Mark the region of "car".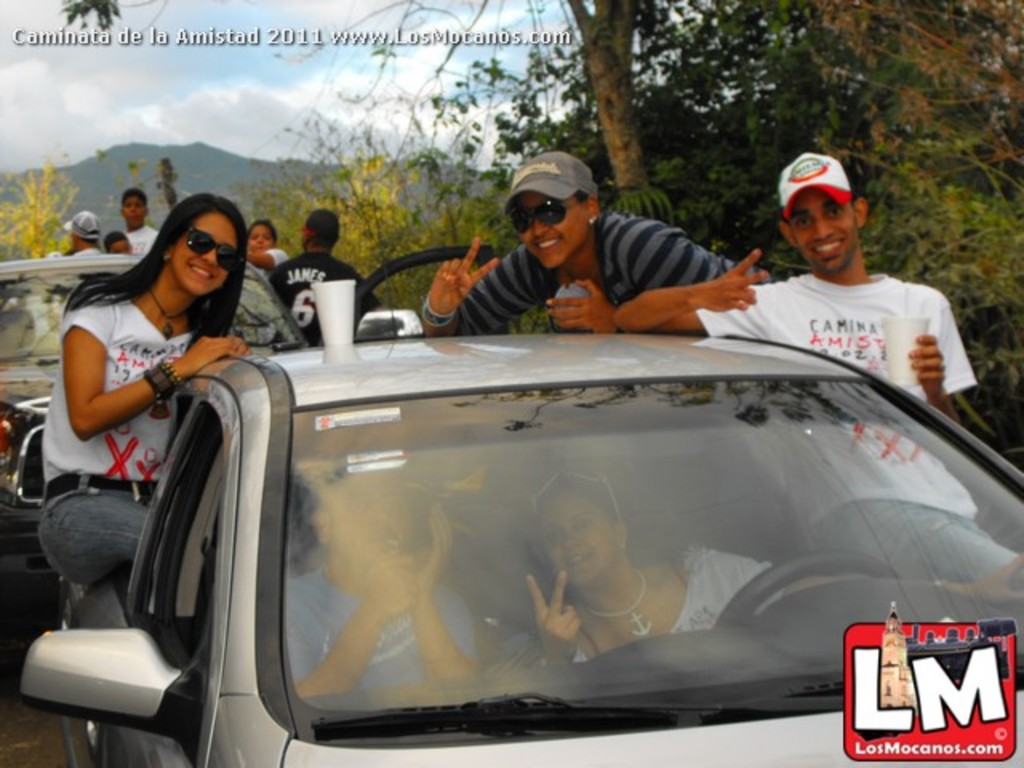
Region: 0 245 499 469.
